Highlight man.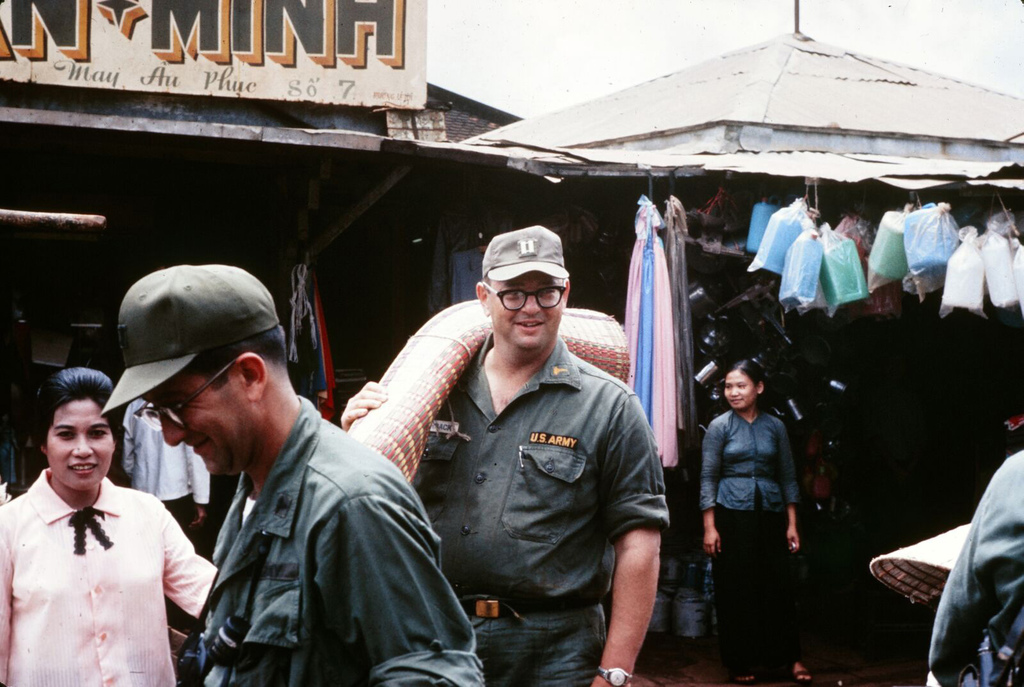
Highlighted region: Rect(337, 220, 670, 686).
